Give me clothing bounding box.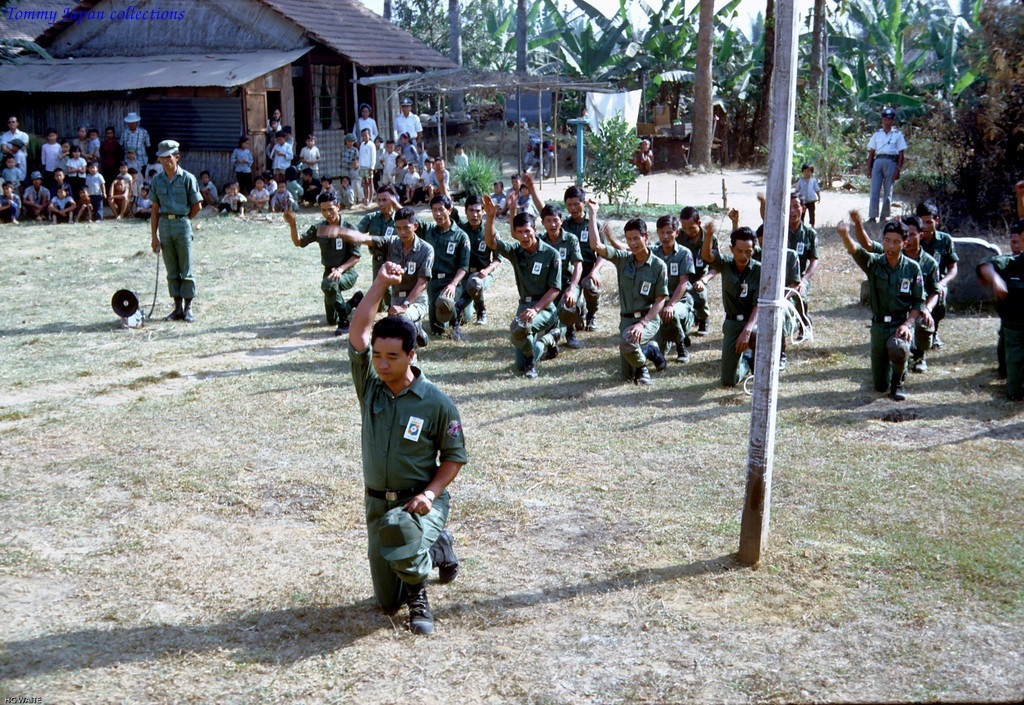
x1=0, y1=192, x2=23, y2=223.
